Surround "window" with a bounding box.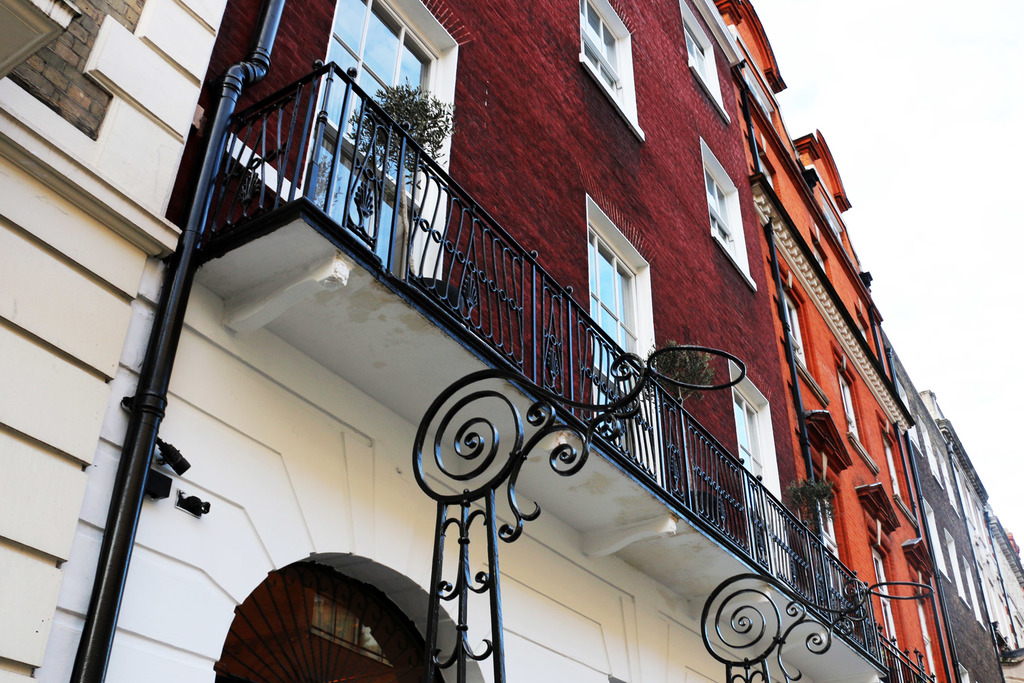
<bbox>833, 340, 876, 474</bbox>.
